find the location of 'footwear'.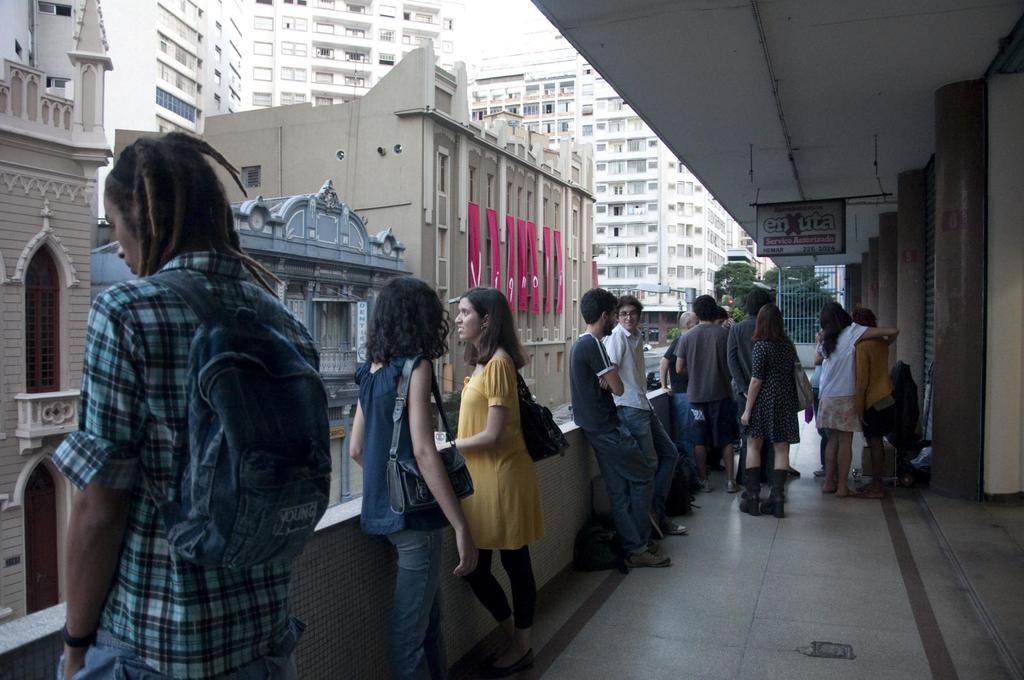
Location: BBox(821, 481, 840, 496).
